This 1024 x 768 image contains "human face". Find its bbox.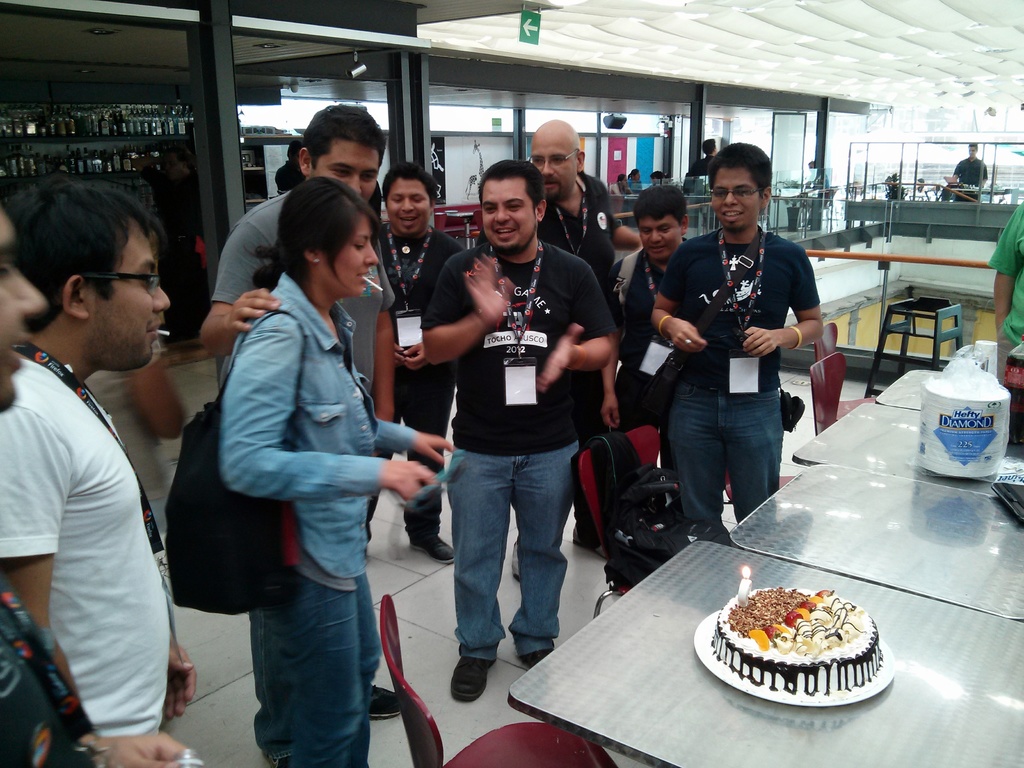
[x1=88, y1=230, x2=170, y2=364].
